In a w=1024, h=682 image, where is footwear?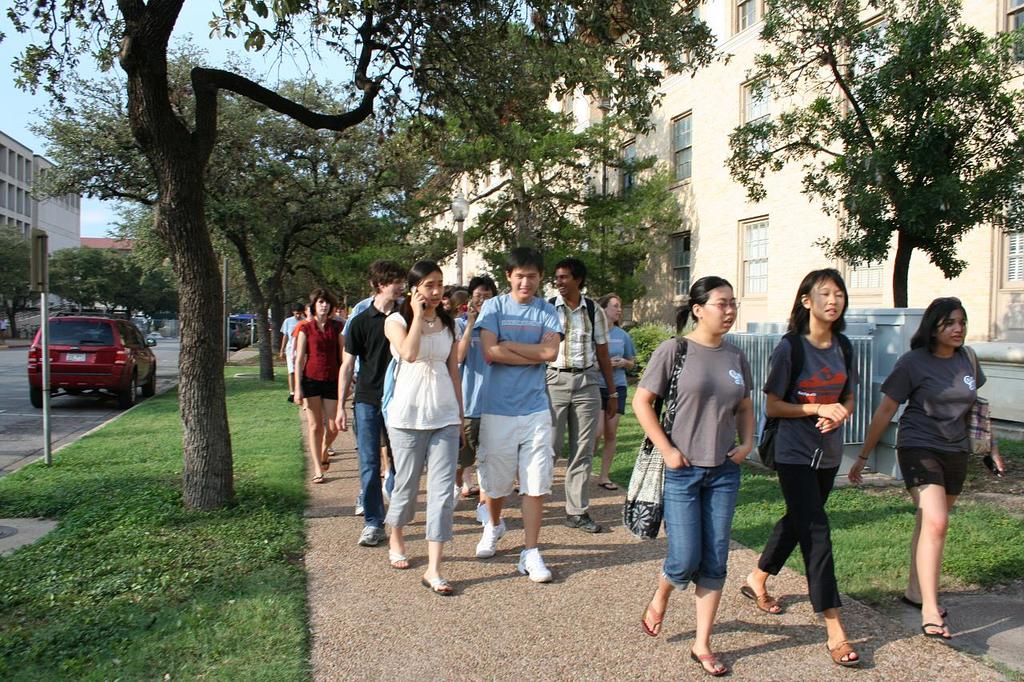
l=358, t=526, r=386, b=547.
